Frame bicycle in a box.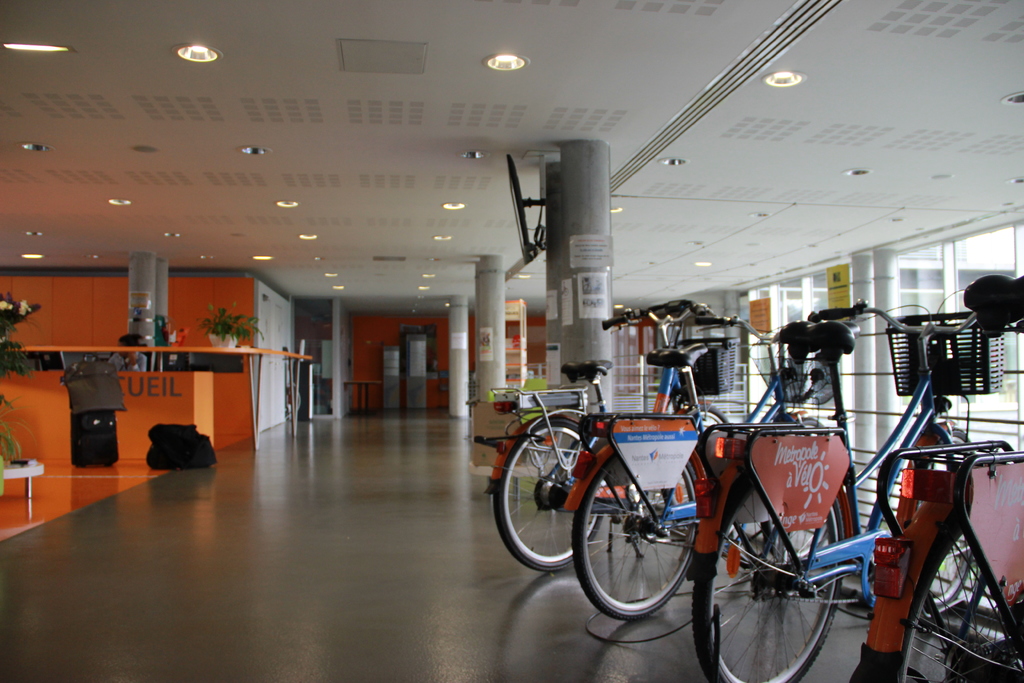
473,298,737,572.
